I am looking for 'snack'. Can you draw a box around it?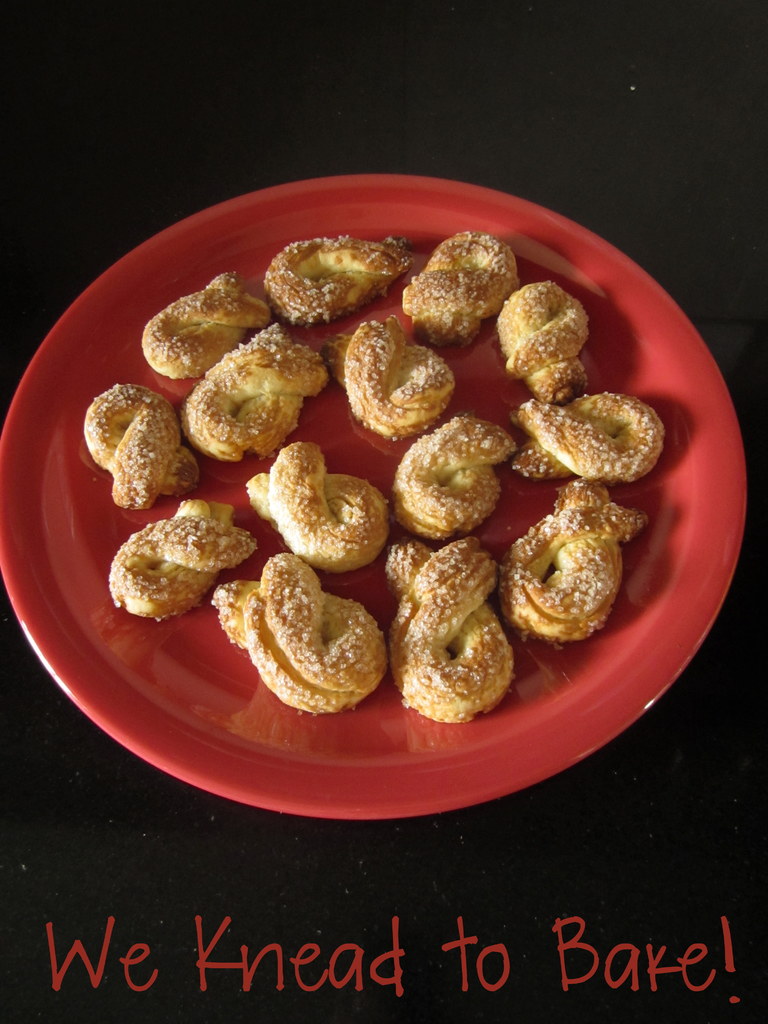
Sure, the bounding box is pyautogui.locateOnScreen(180, 325, 334, 465).
